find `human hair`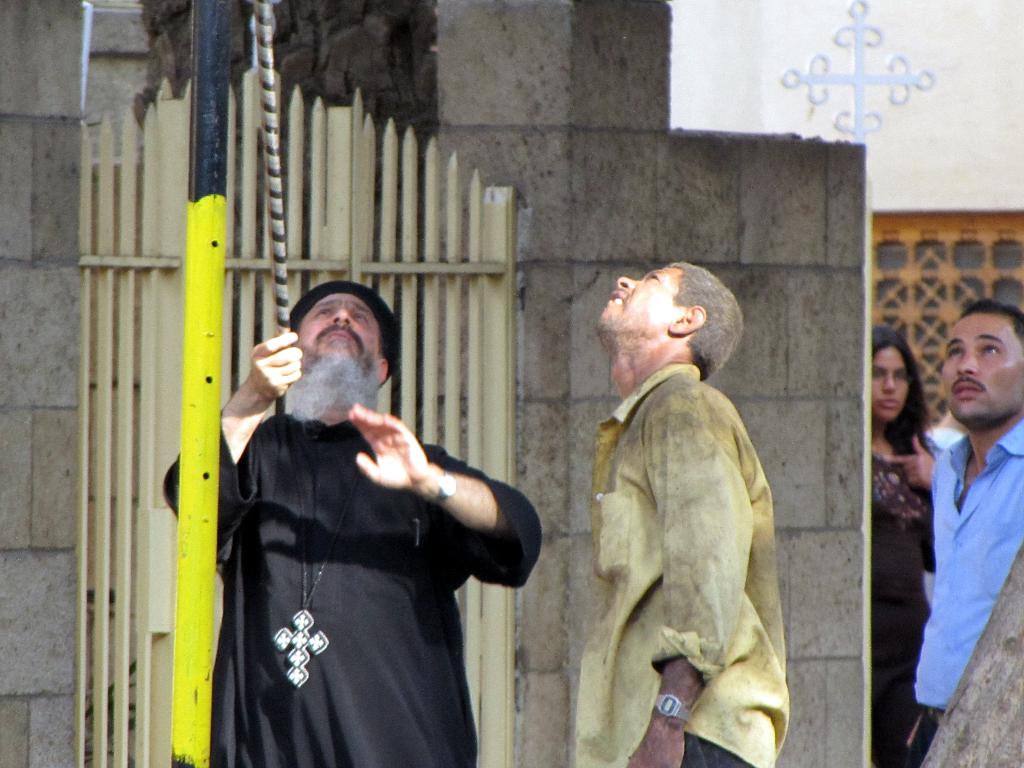
box=[967, 297, 1023, 340]
